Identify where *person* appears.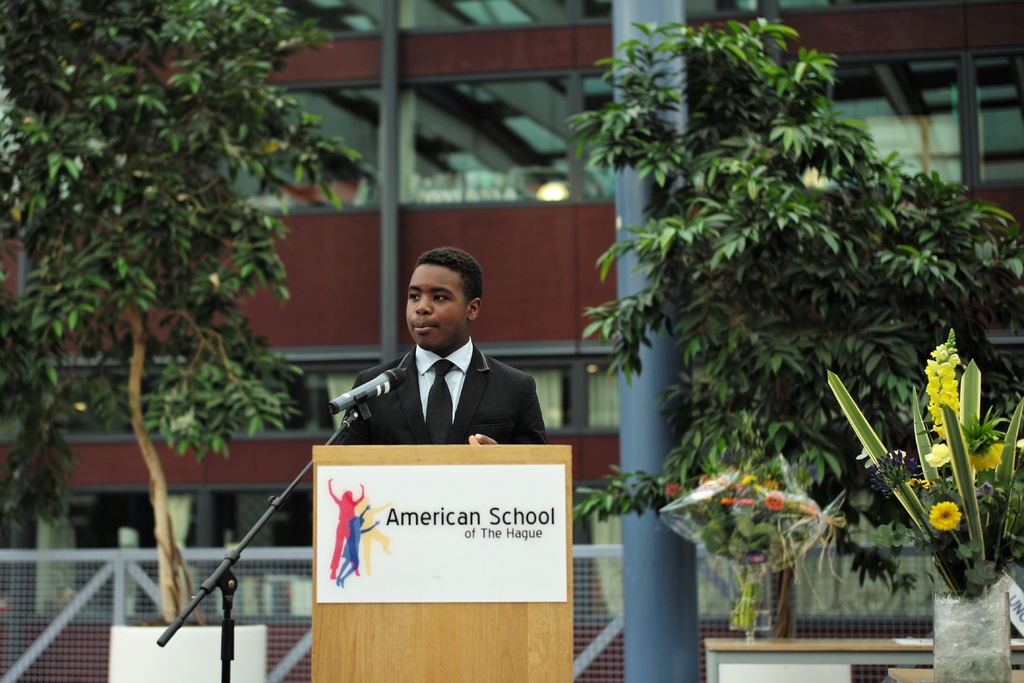
Appears at 336:506:380:588.
